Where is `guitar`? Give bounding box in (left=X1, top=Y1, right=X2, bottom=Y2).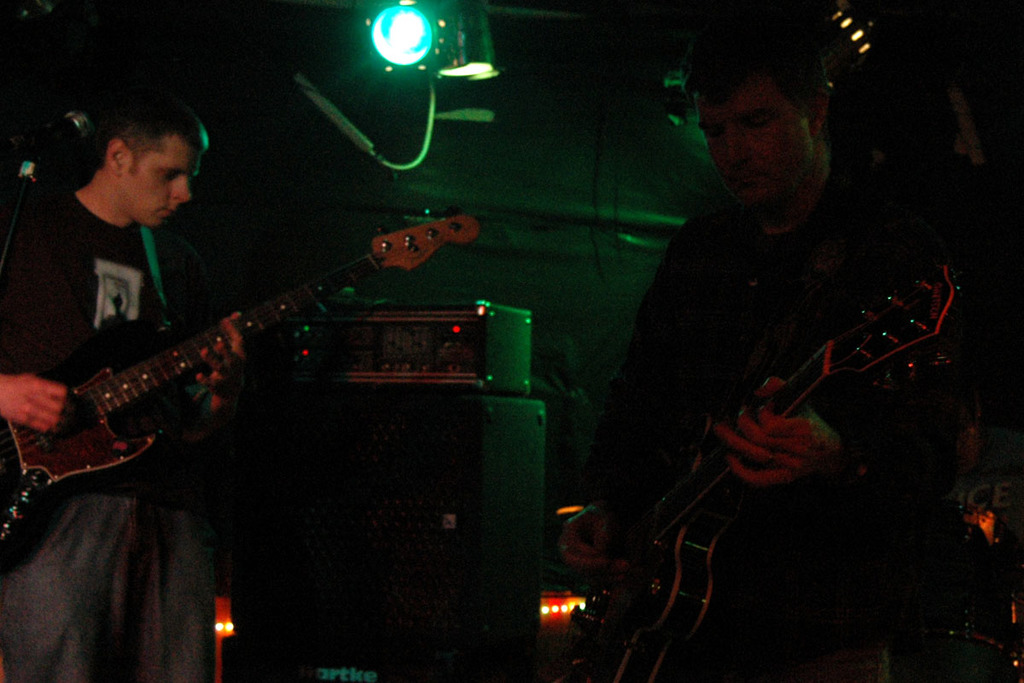
(left=567, top=129, right=963, bottom=682).
